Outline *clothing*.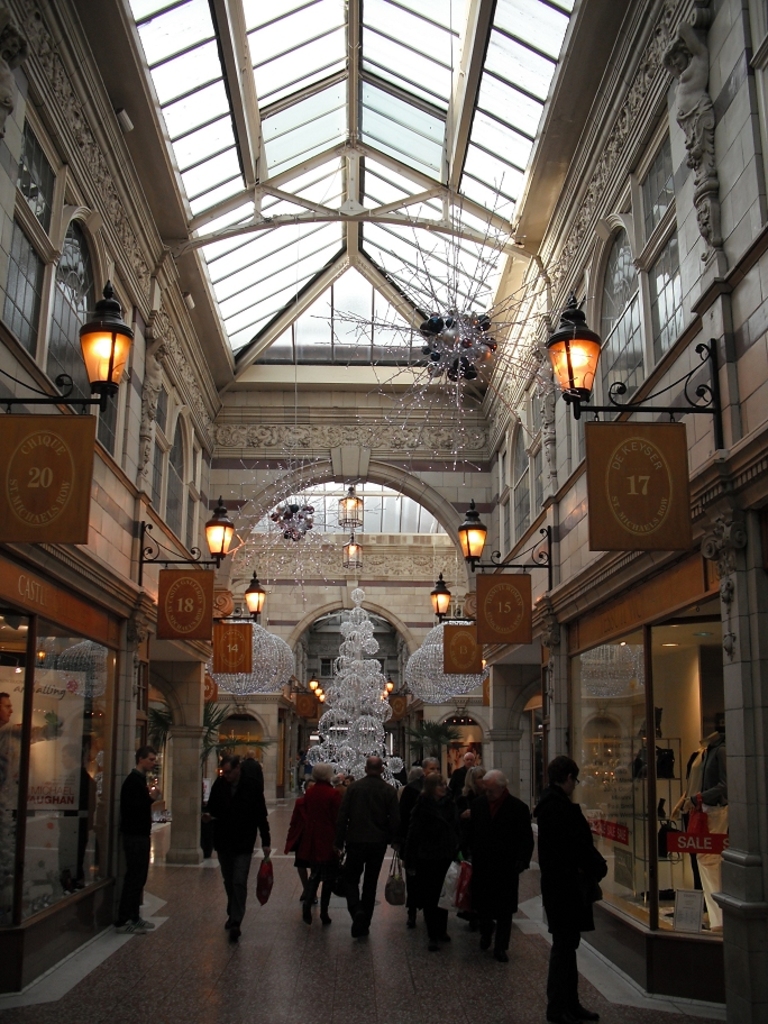
Outline: <region>195, 751, 268, 906</region>.
